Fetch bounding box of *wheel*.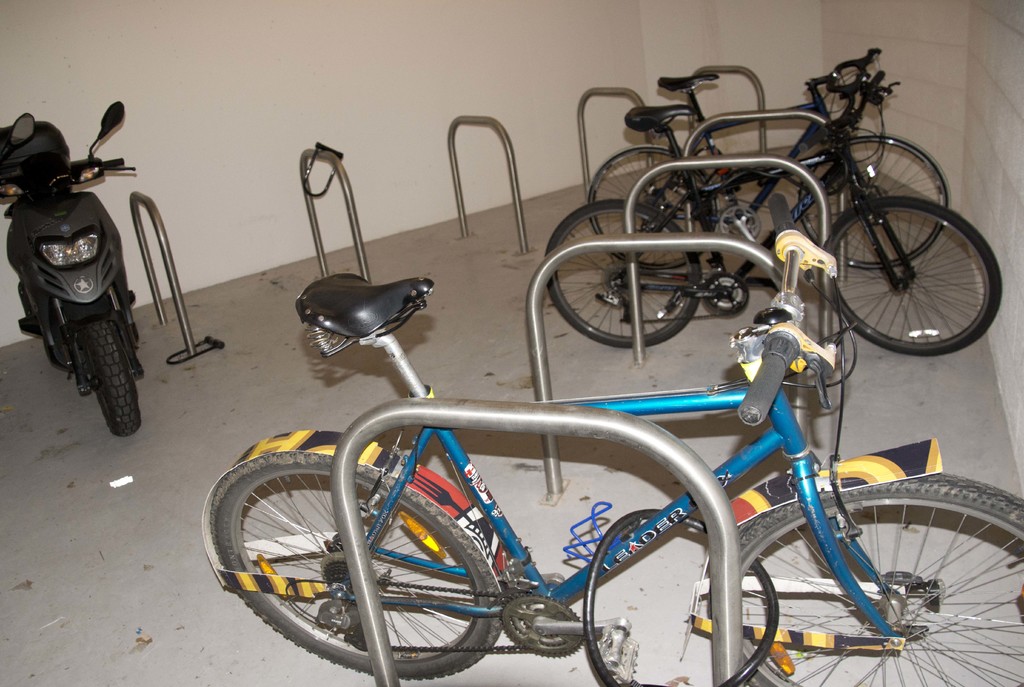
Bbox: region(206, 448, 492, 683).
